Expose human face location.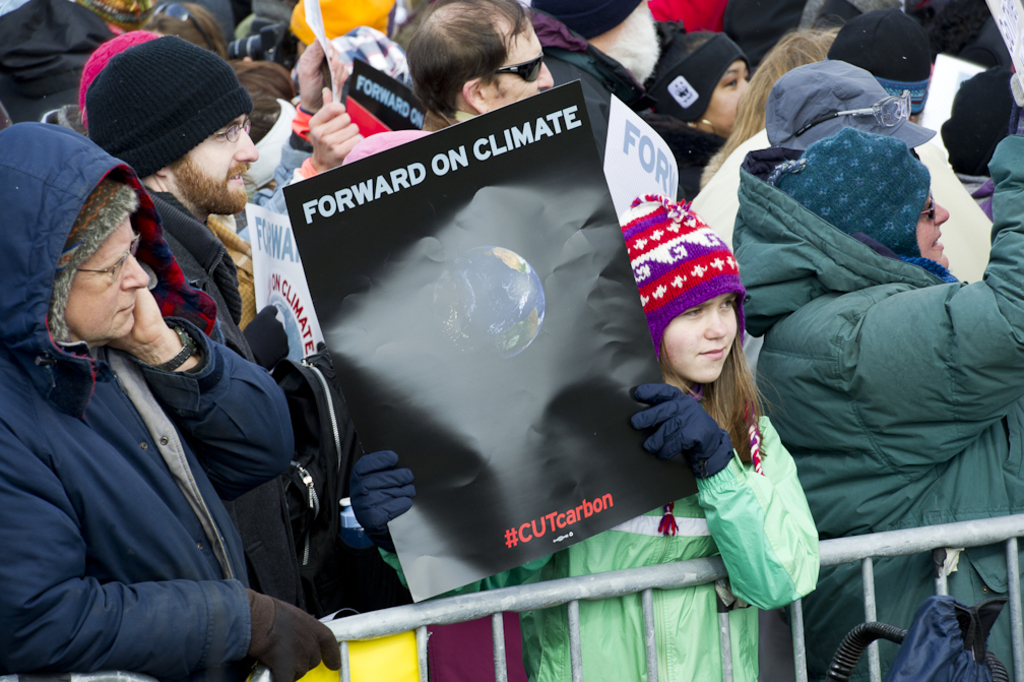
Exposed at box(161, 107, 266, 224).
